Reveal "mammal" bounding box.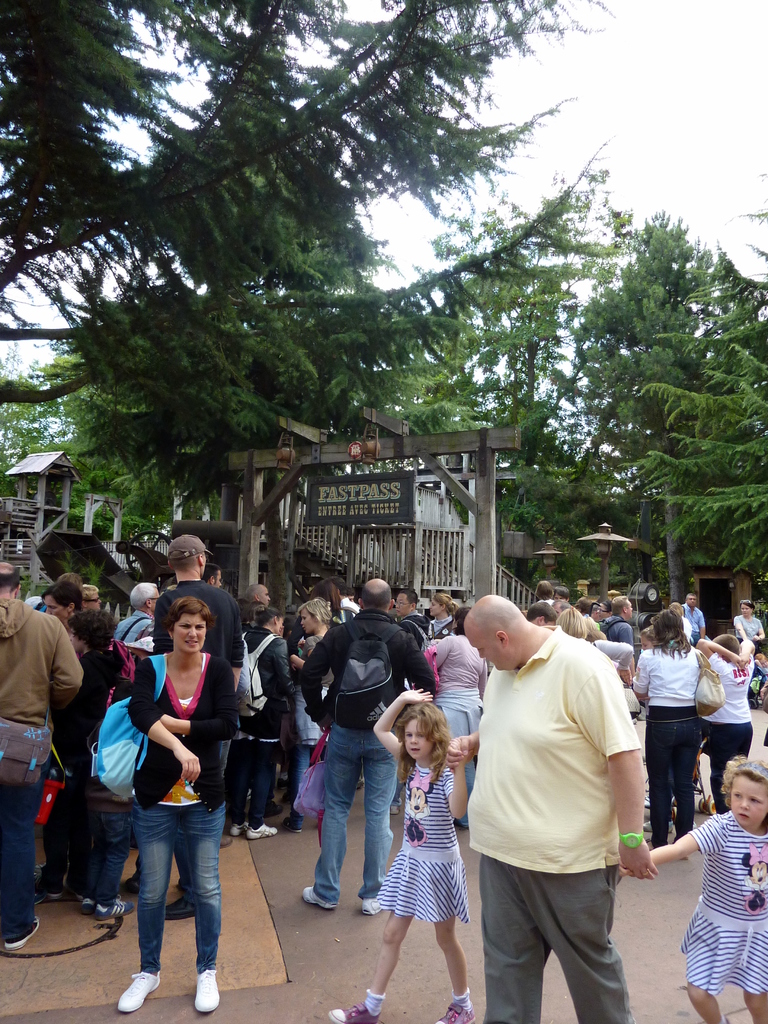
Revealed: locate(19, 568, 86, 614).
